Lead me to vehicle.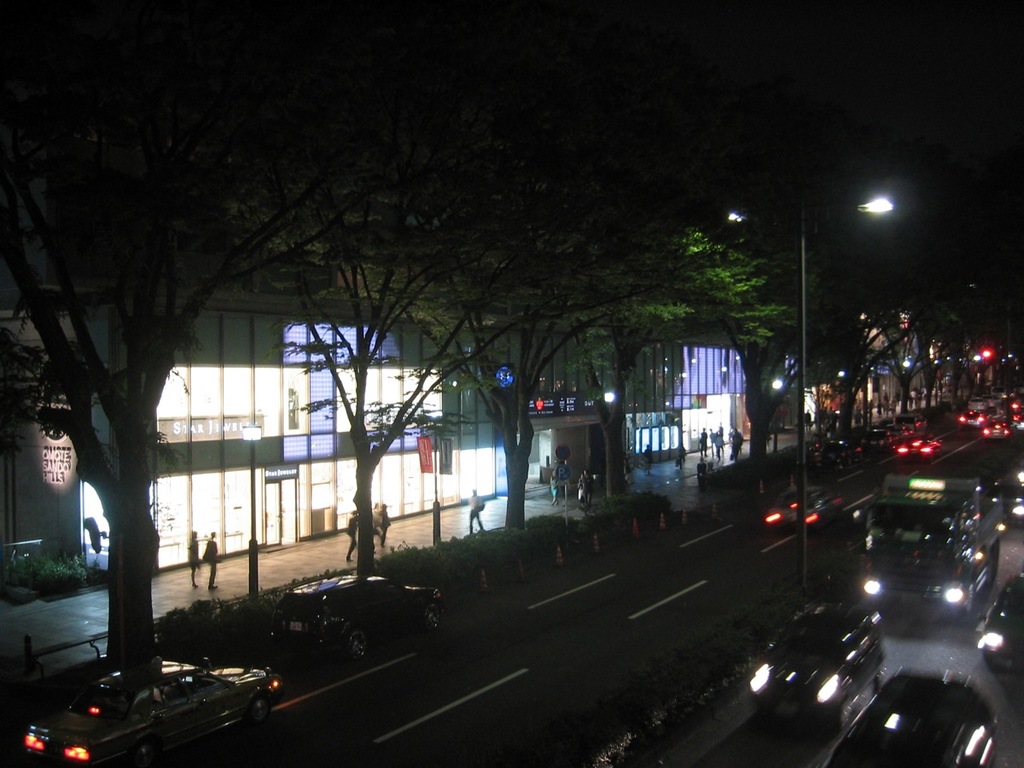
Lead to locate(893, 414, 937, 439).
